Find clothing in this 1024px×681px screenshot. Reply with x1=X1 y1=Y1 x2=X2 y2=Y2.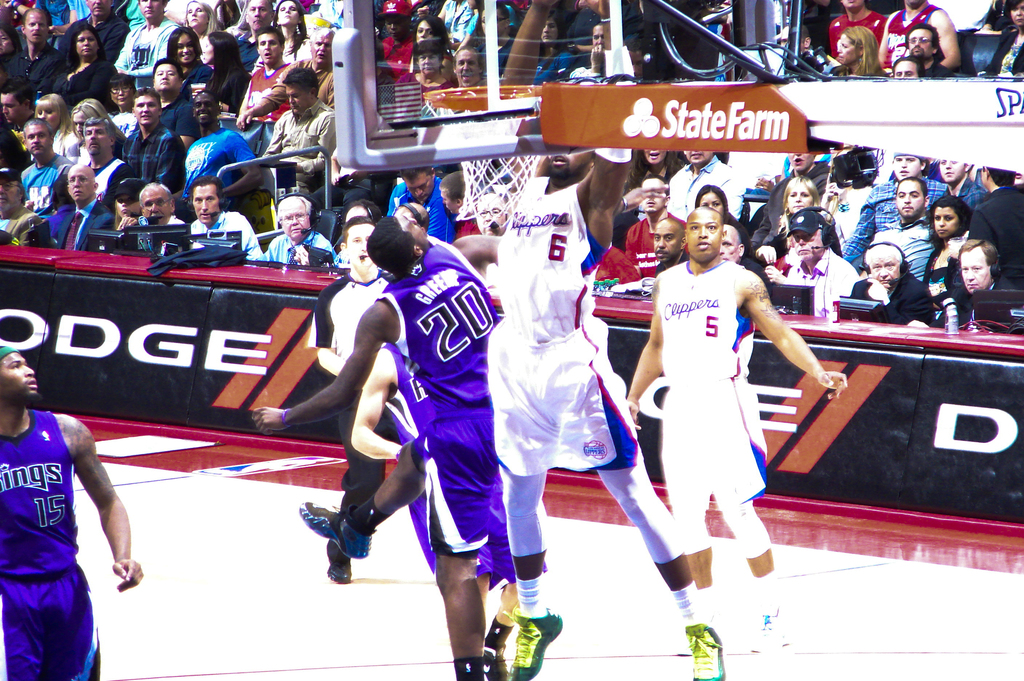
x1=263 y1=101 x2=335 y2=176.
